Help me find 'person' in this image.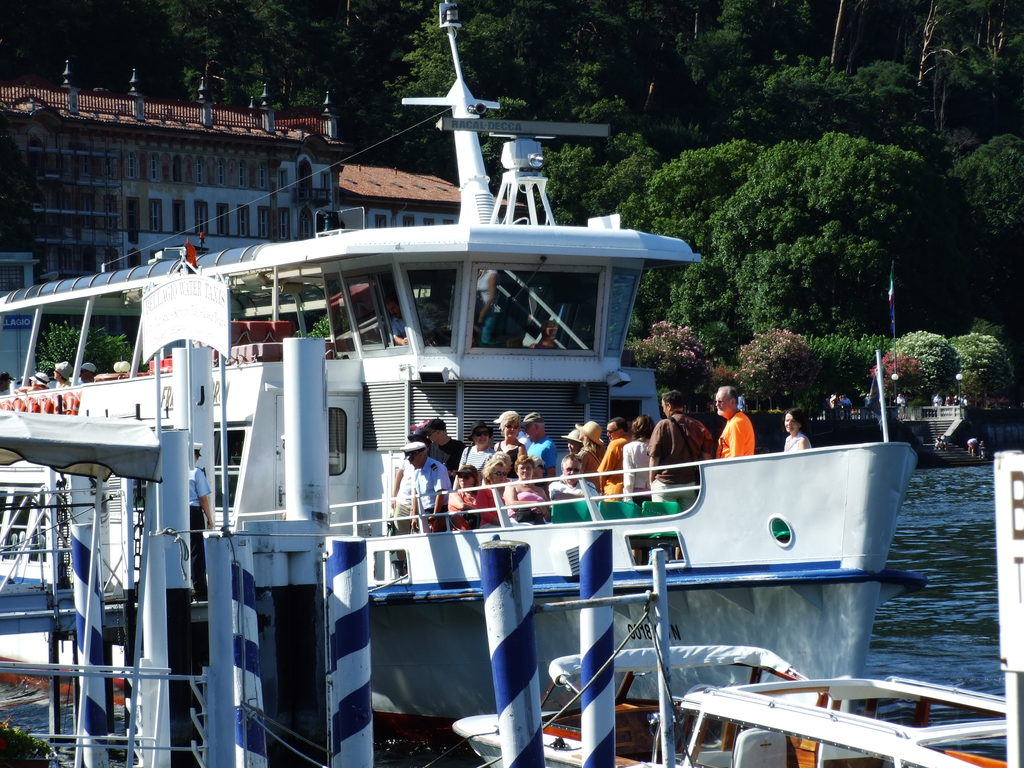
Found it: region(445, 466, 500, 531).
